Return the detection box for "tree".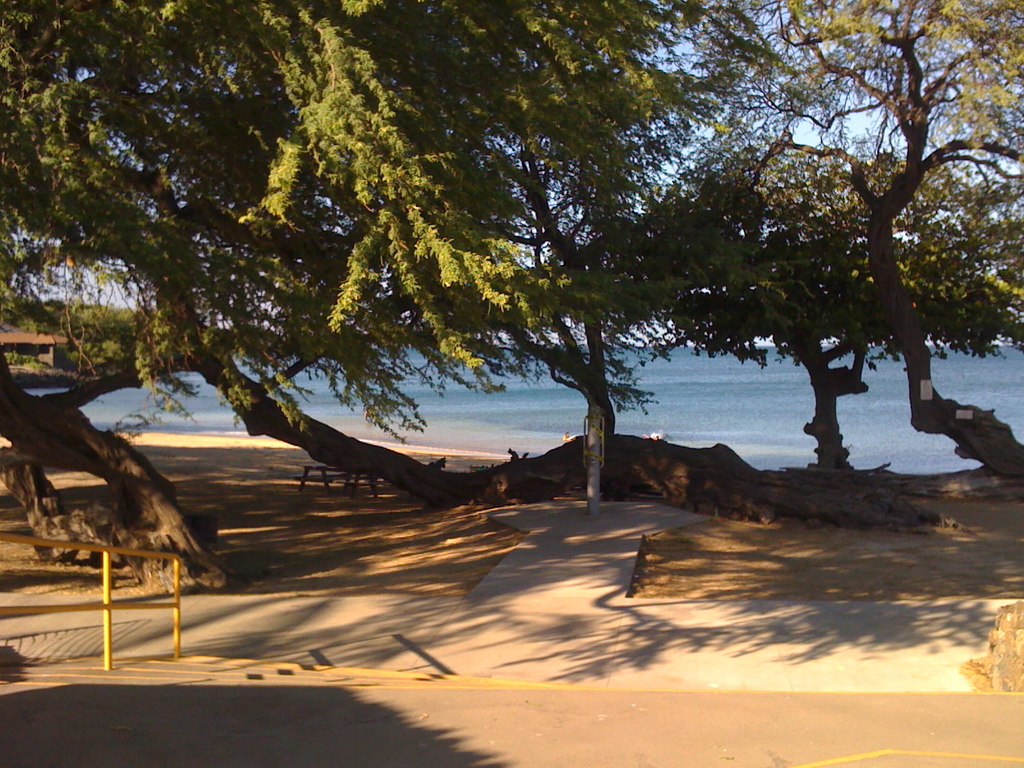
detection(680, 0, 1022, 479).
